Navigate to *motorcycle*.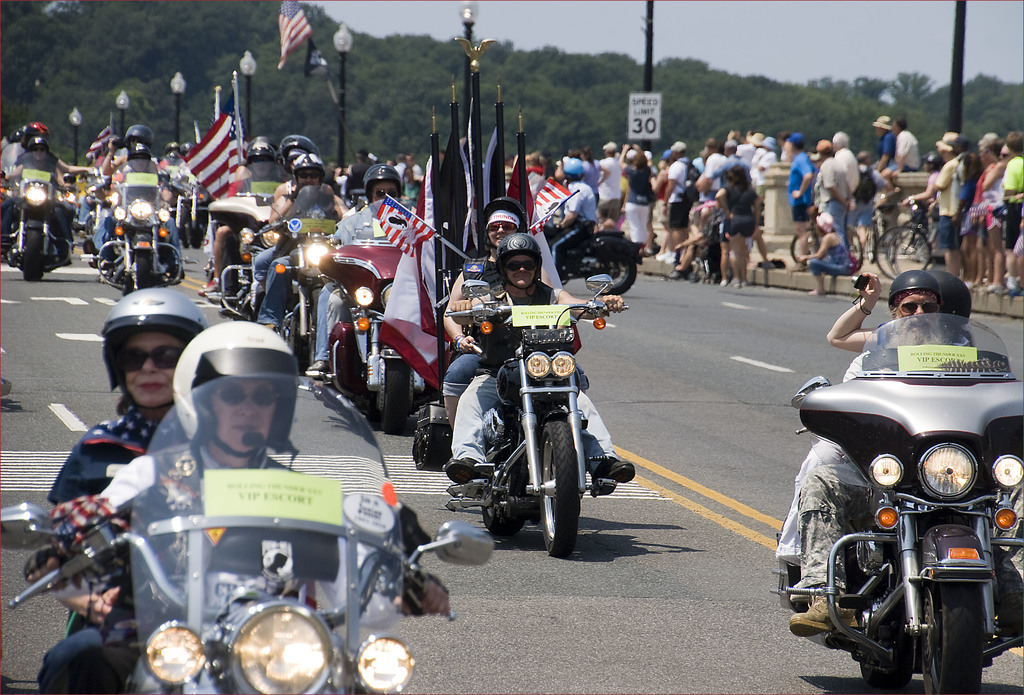
Navigation target: <box>93,162,188,293</box>.
